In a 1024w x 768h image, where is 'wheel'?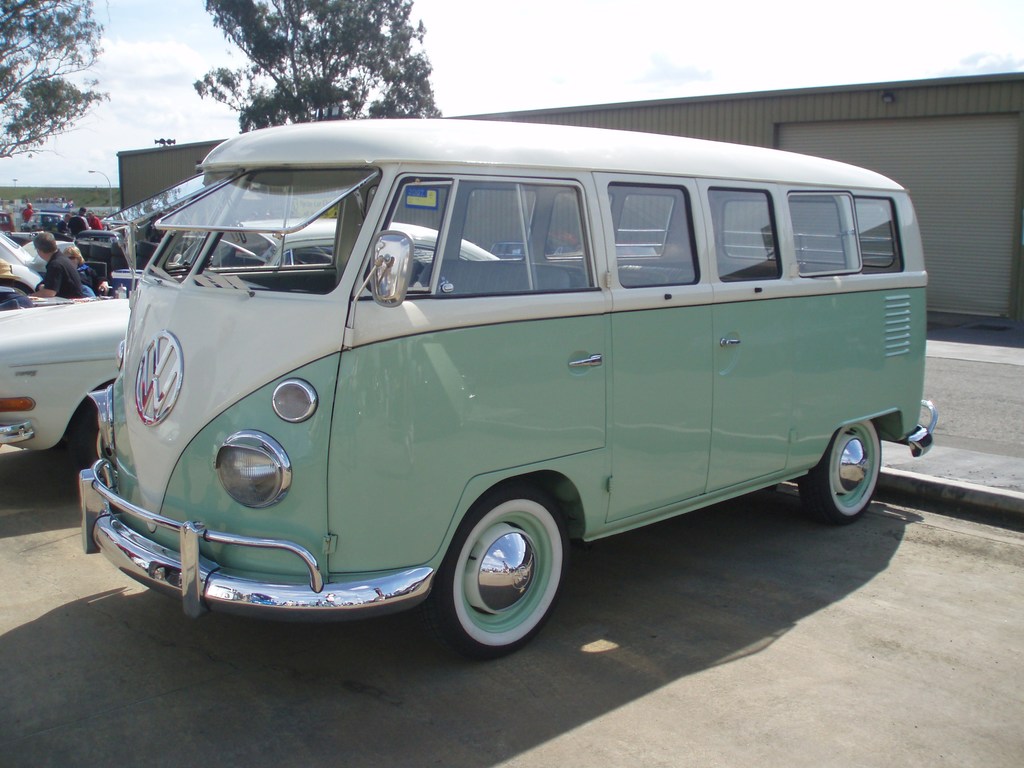
locate(70, 403, 103, 477).
